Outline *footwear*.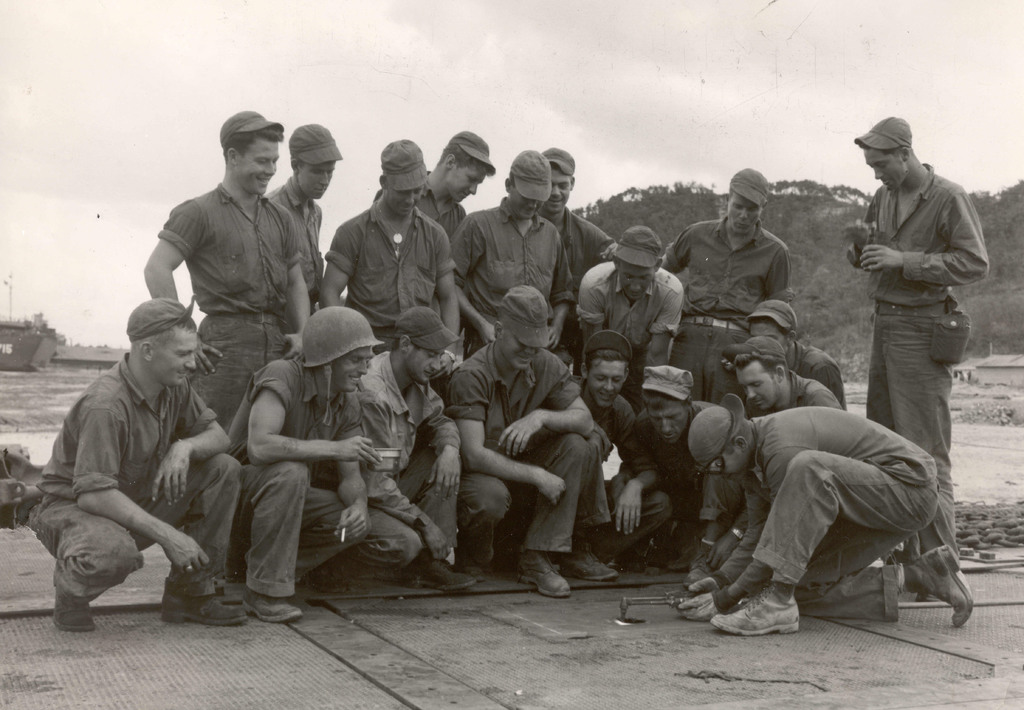
Outline: bbox(923, 545, 975, 625).
